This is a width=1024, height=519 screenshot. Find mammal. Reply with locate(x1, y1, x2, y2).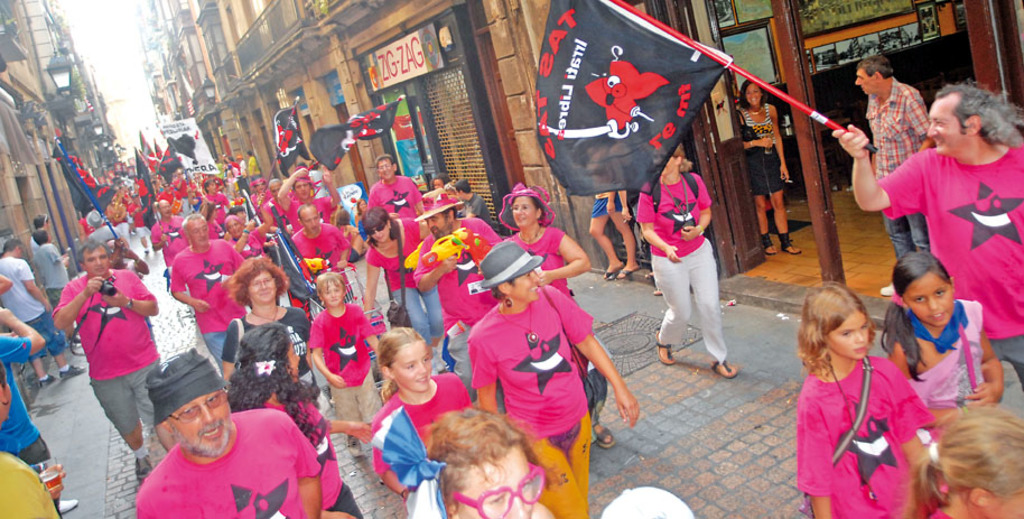
locate(2, 305, 76, 515).
